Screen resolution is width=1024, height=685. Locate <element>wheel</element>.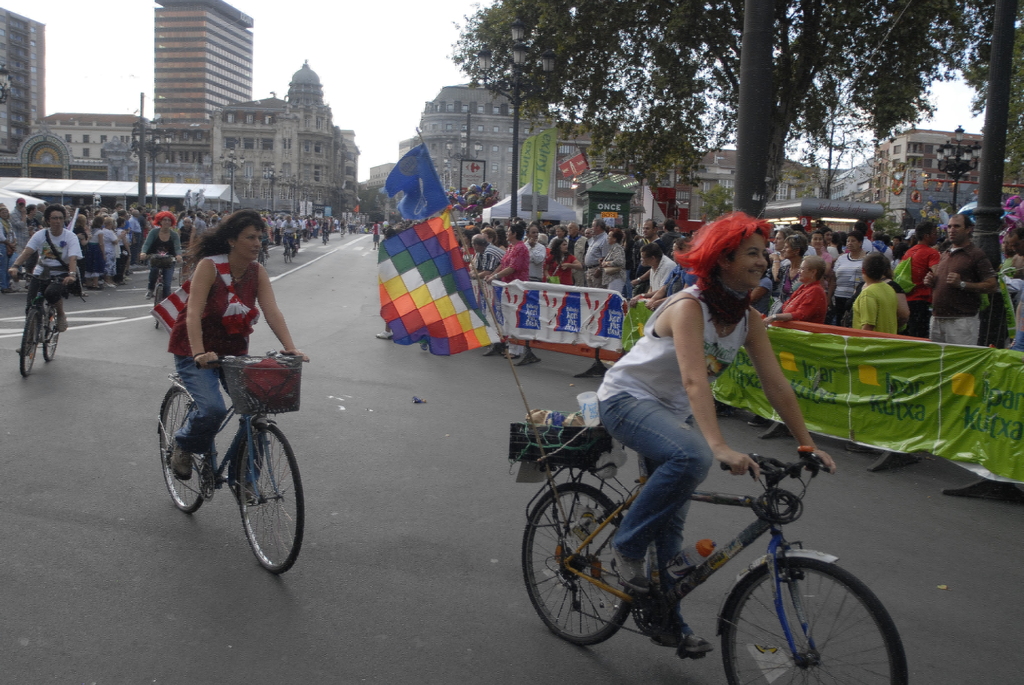
l=21, t=311, r=41, b=377.
